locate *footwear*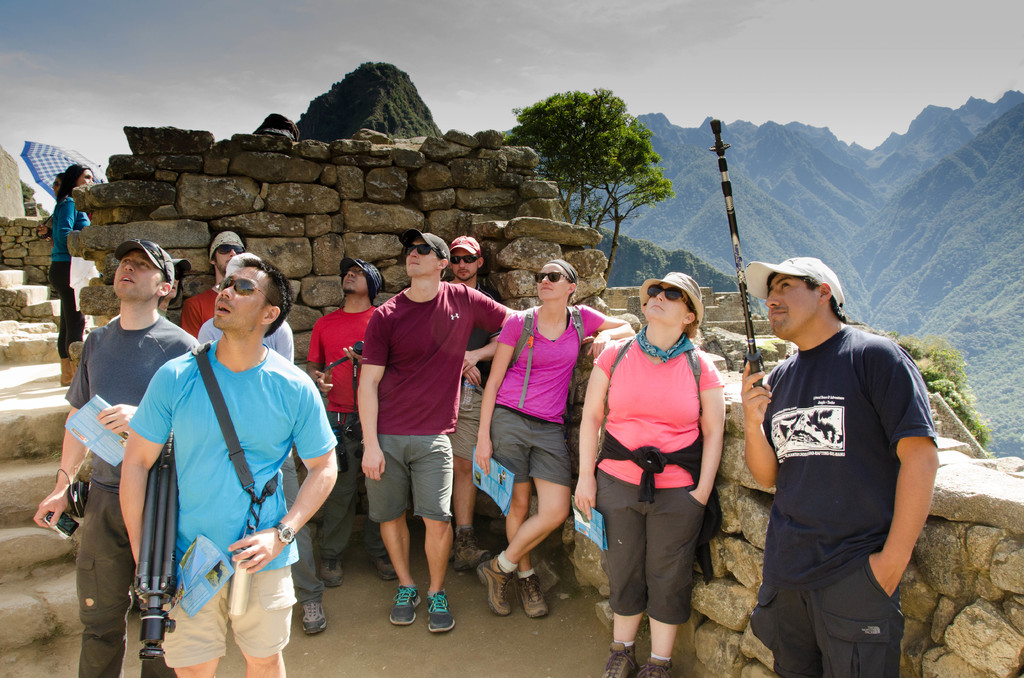
543, 570, 574, 600
